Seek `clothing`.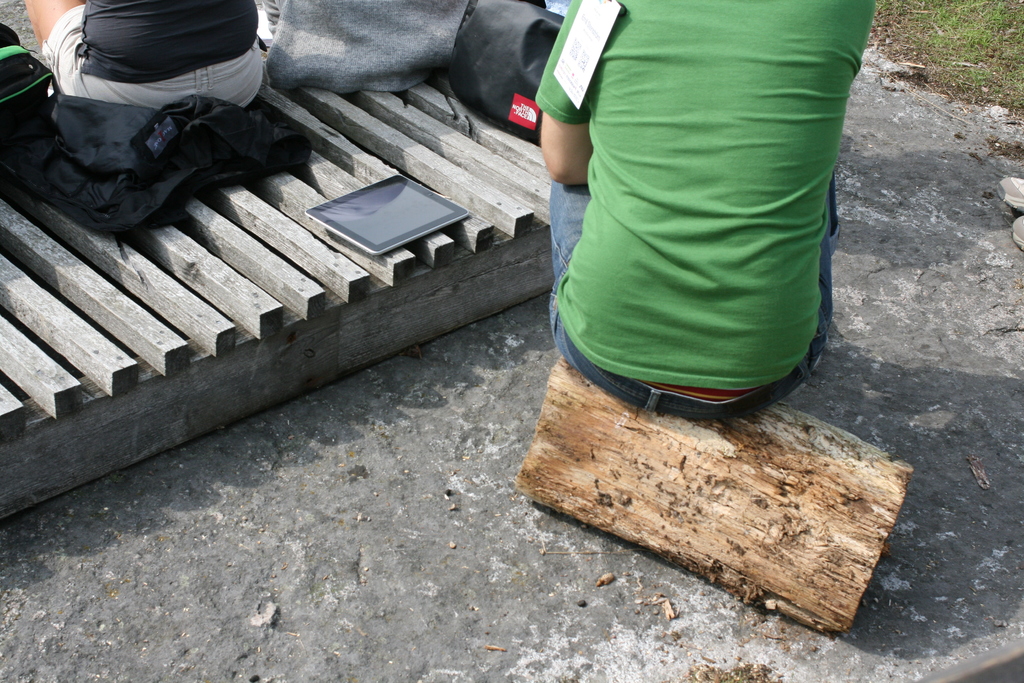
43 0 261 108.
